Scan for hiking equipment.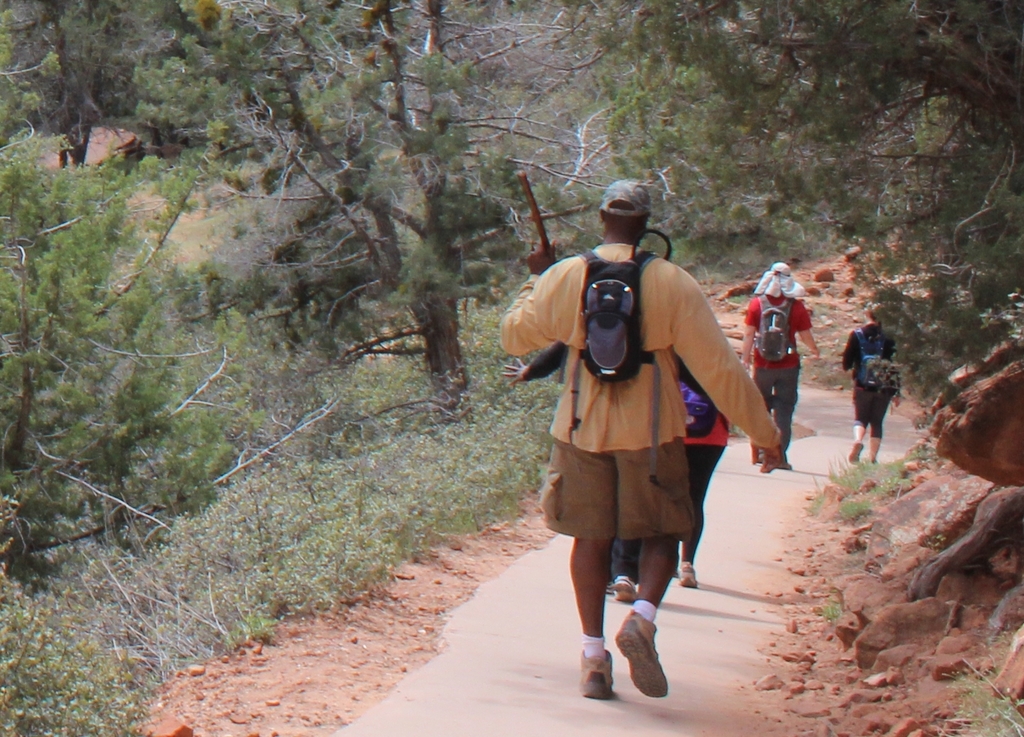
Scan result: {"x1": 562, "y1": 247, "x2": 658, "y2": 492}.
